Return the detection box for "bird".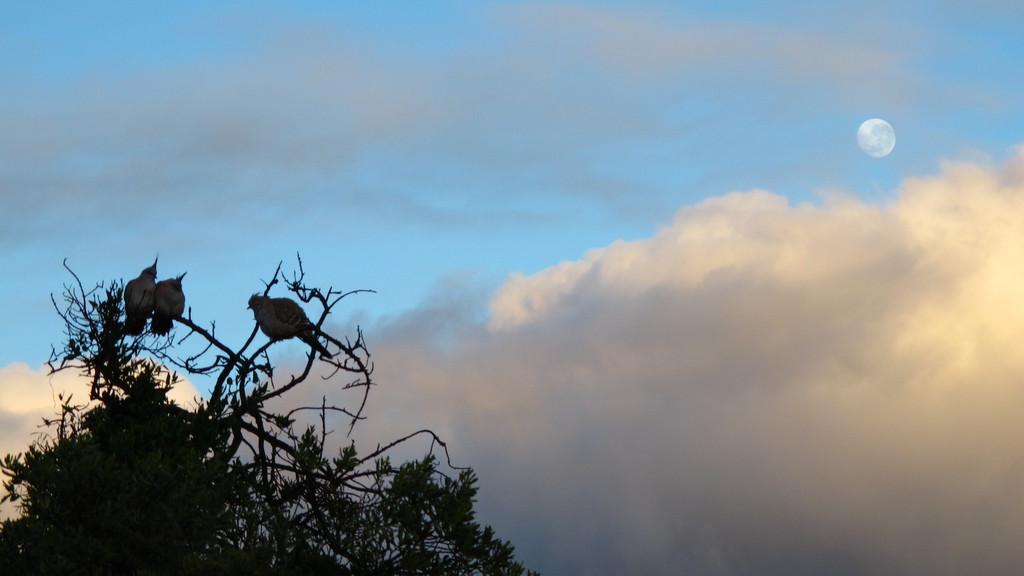
bbox(125, 253, 166, 335).
